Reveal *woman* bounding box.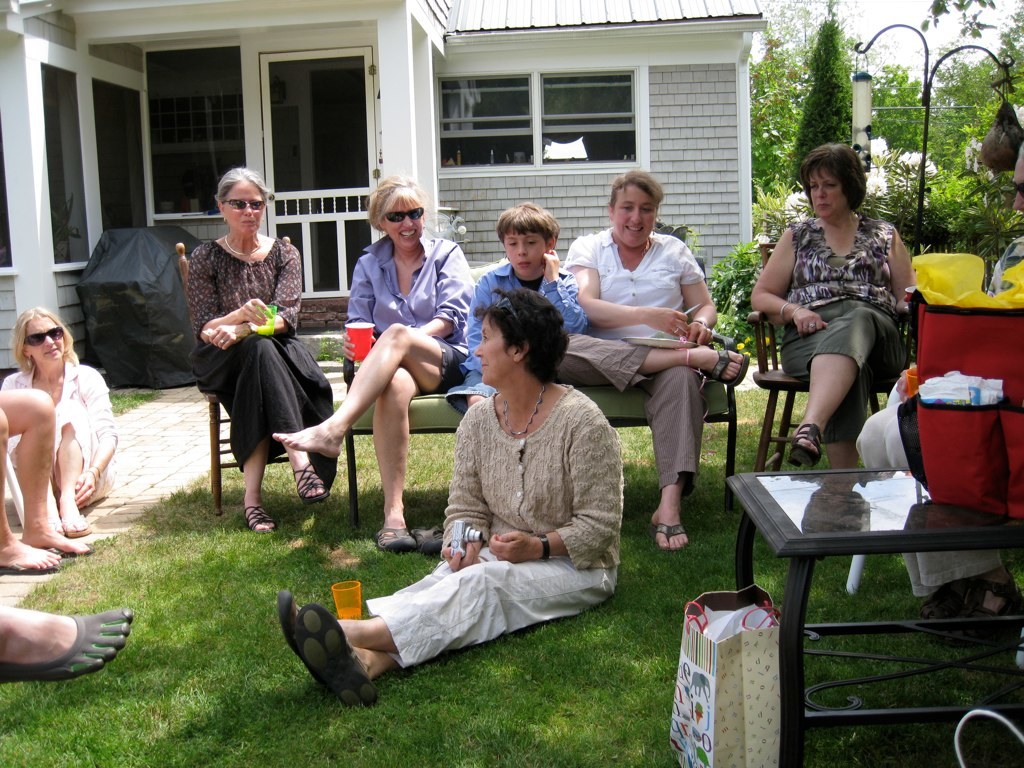
Revealed: [280, 281, 626, 707].
